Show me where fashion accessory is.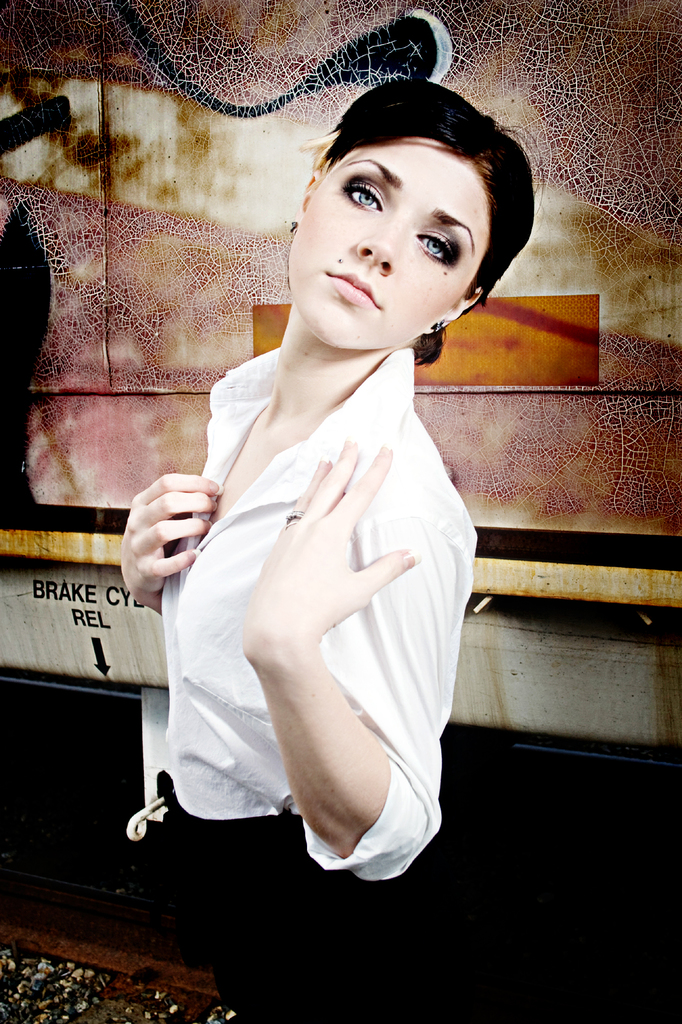
fashion accessory is at (x1=433, y1=322, x2=443, y2=334).
